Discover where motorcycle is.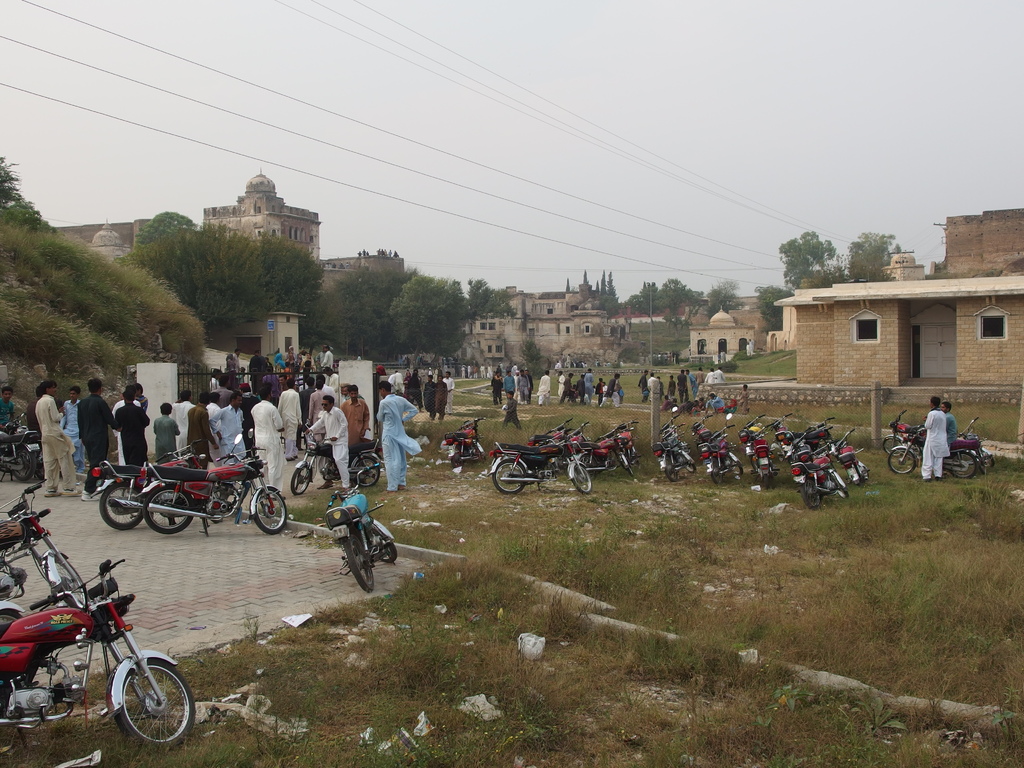
Discovered at bbox(701, 415, 741, 484).
